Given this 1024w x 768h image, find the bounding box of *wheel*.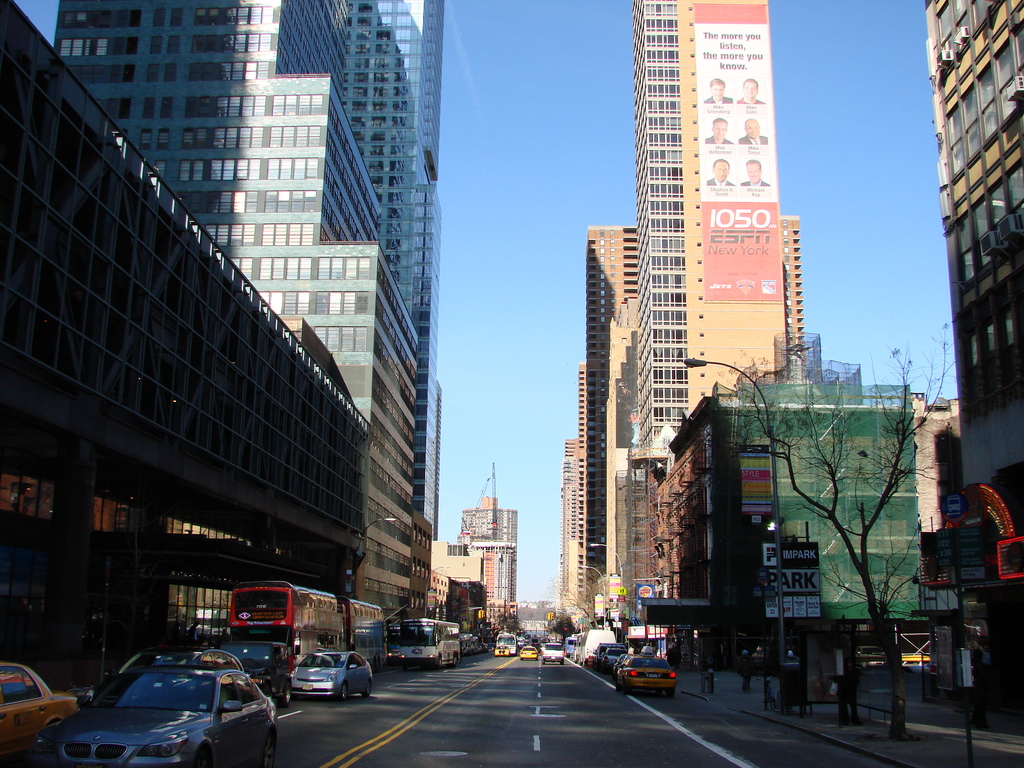
detection(454, 659, 459, 668).
